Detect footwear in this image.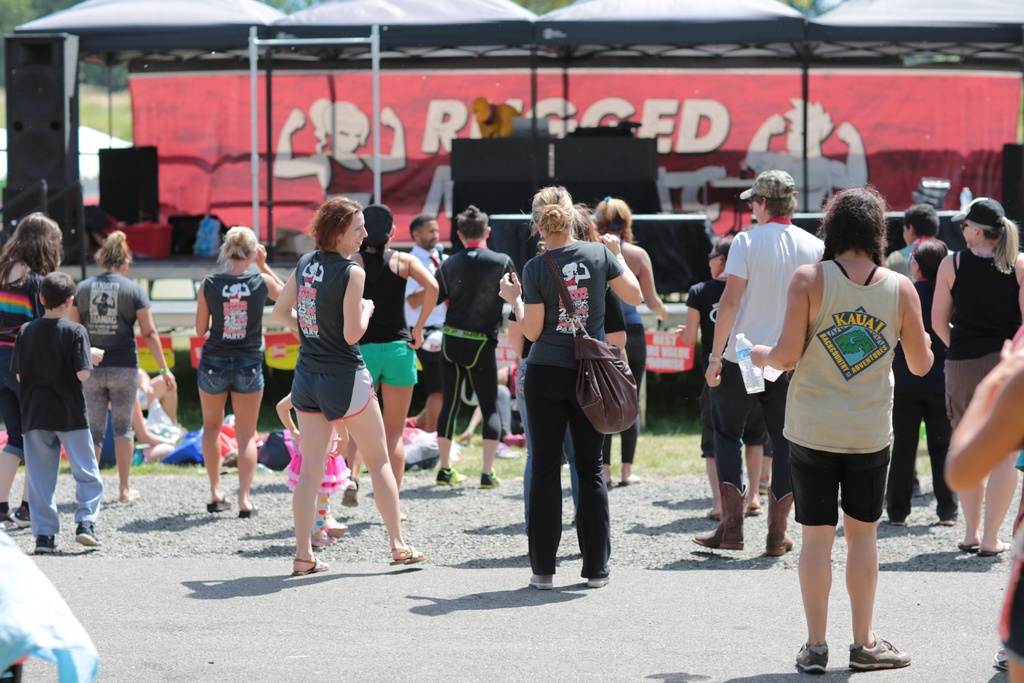
Detection: {"left": 296, "top": 554, "right": 332, "bottom": 579}.
